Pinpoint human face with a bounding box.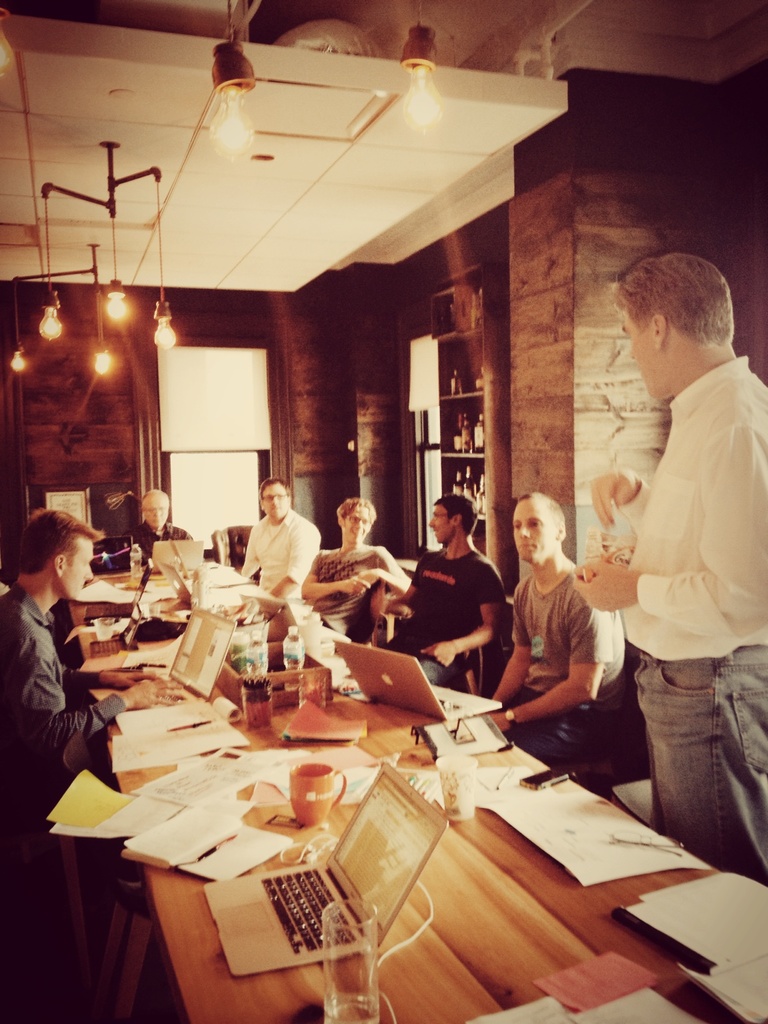
(261, 481, 287, 522).
